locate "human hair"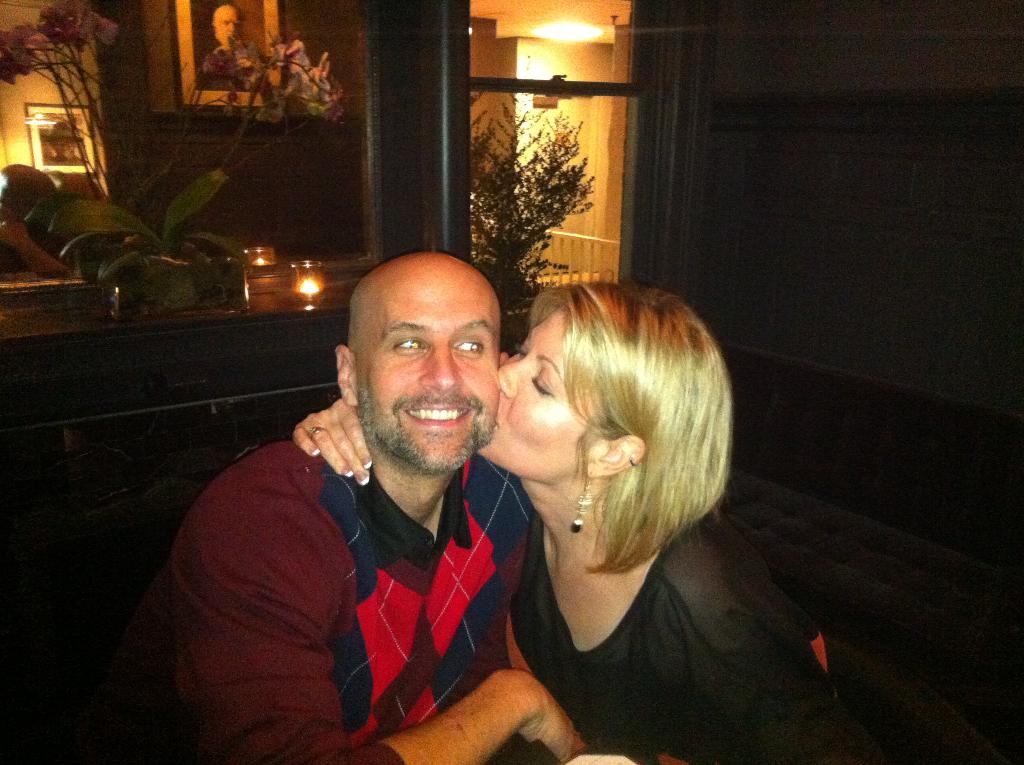
rect(511, 309, 724, 613)
